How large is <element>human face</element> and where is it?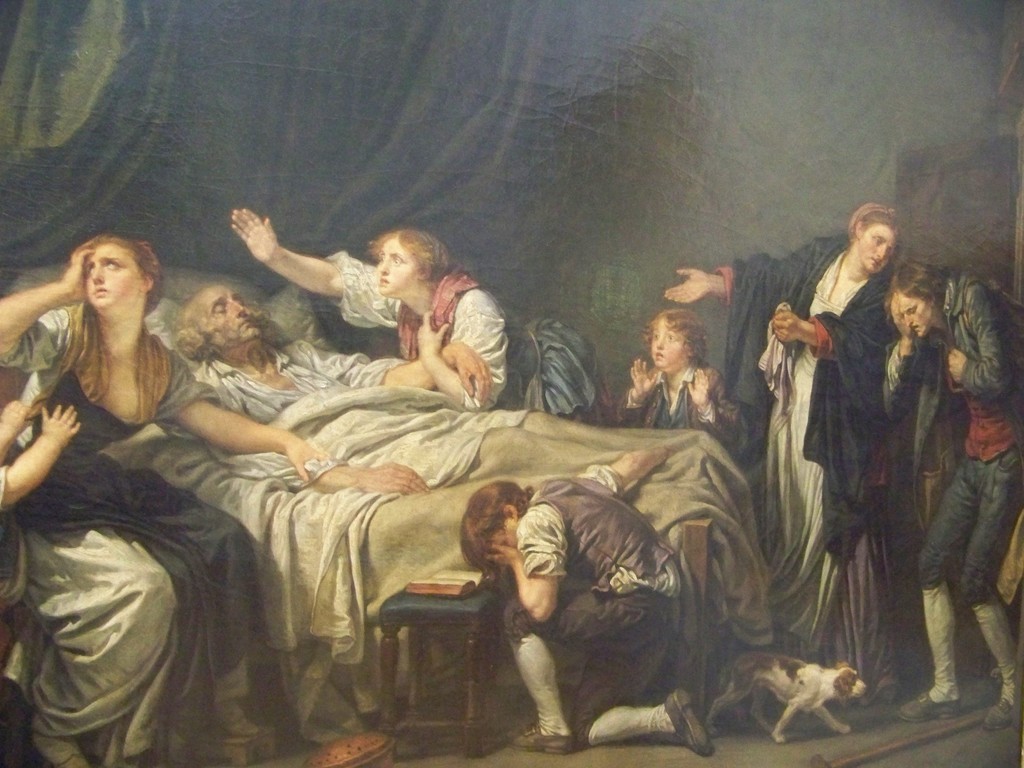
Bounding box: x1=893 y1=294 x2=935 y2=340.
